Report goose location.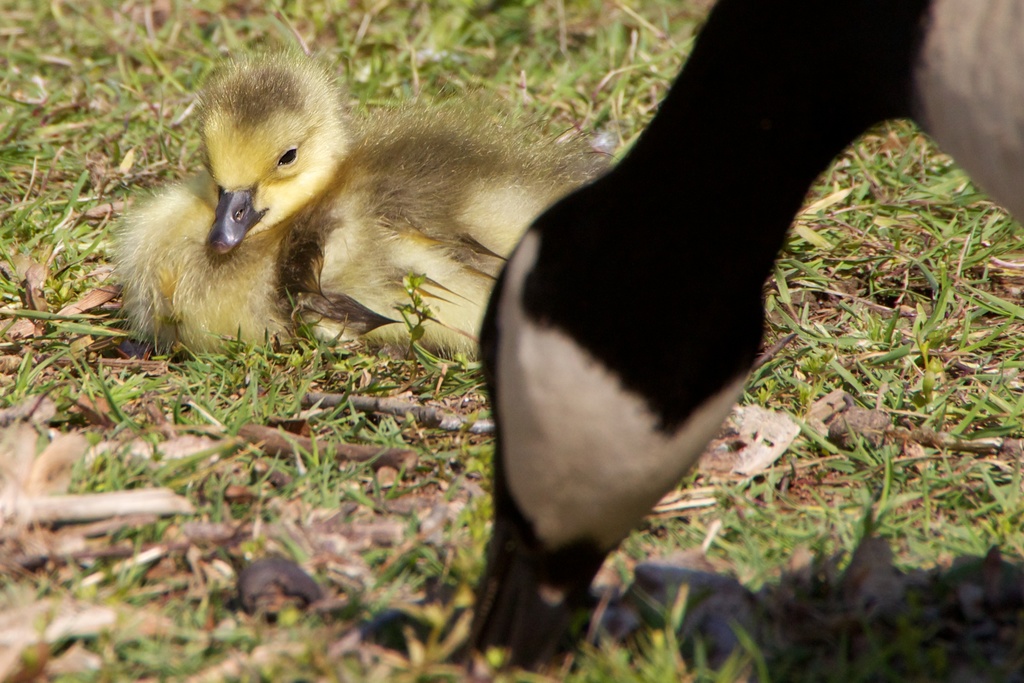
Report: [left=458, top=0, right=1023, bottom=663].
